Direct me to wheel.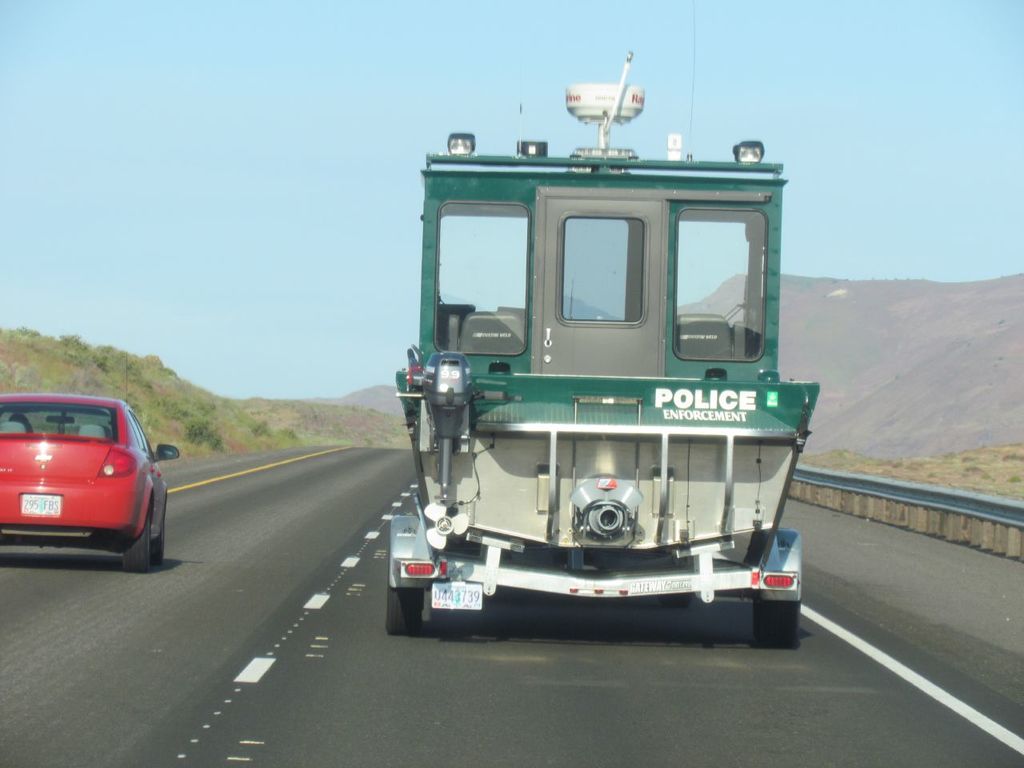
Direction: bbox=(753, 594, 795, 641).
